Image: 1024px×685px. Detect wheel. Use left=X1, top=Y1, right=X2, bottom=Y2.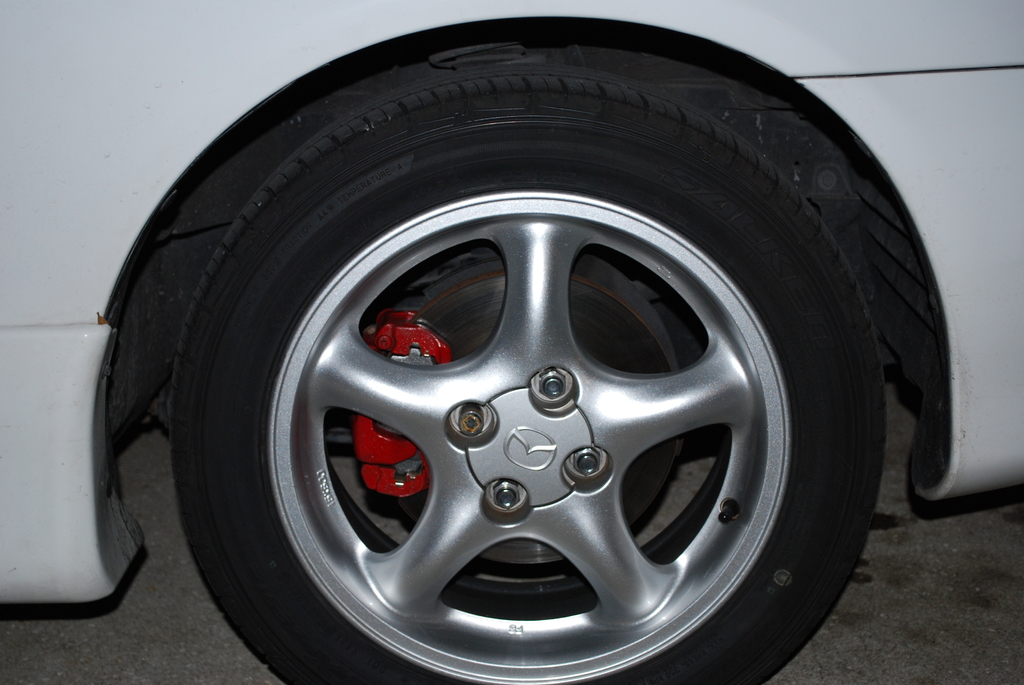
left=170, top=28, right=883, bottom=684.
